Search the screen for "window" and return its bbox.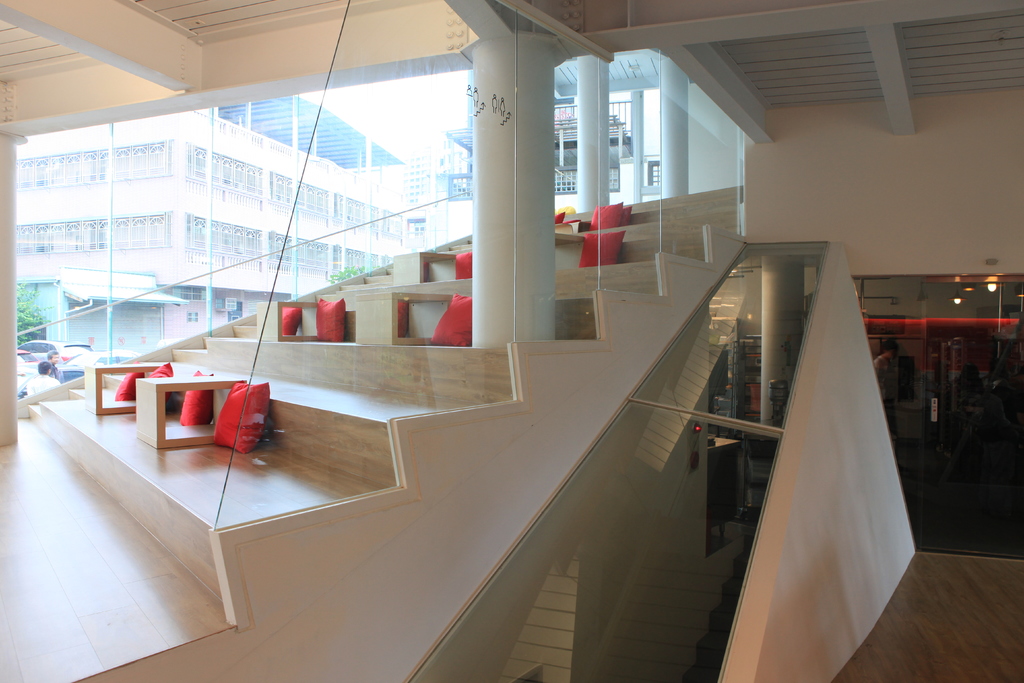
Found: crop(374, 207, 406, 242).
